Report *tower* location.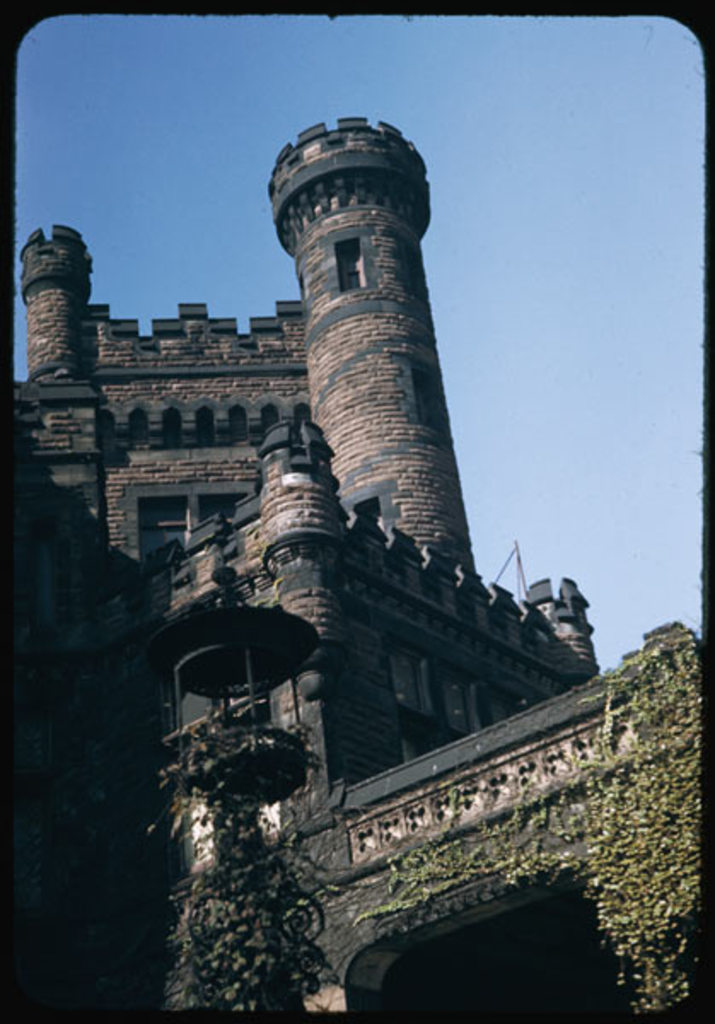
Report: bbox(56, 142, 531, 597).
